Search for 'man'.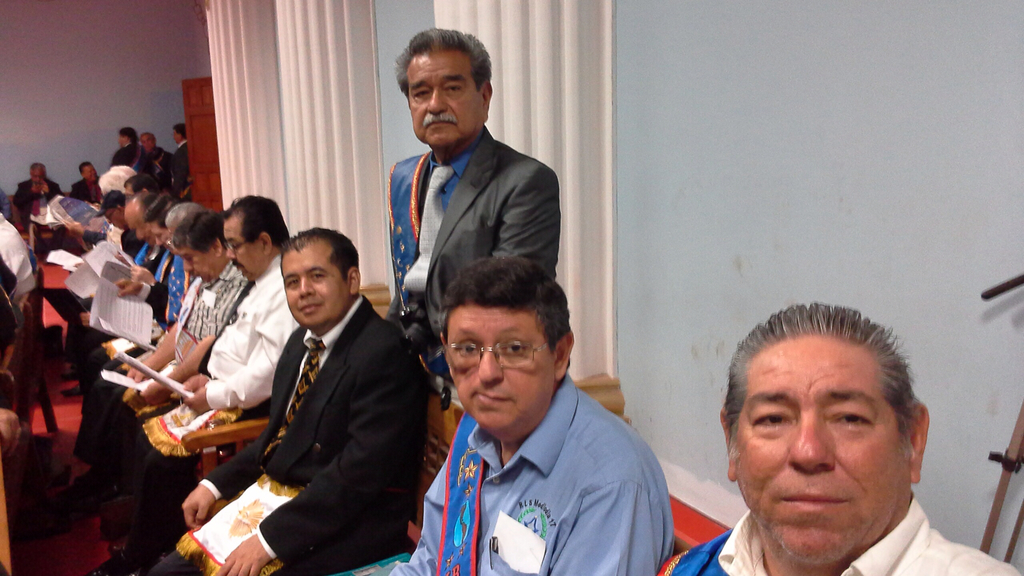
Found at <box>170,122,184,198</box>.
